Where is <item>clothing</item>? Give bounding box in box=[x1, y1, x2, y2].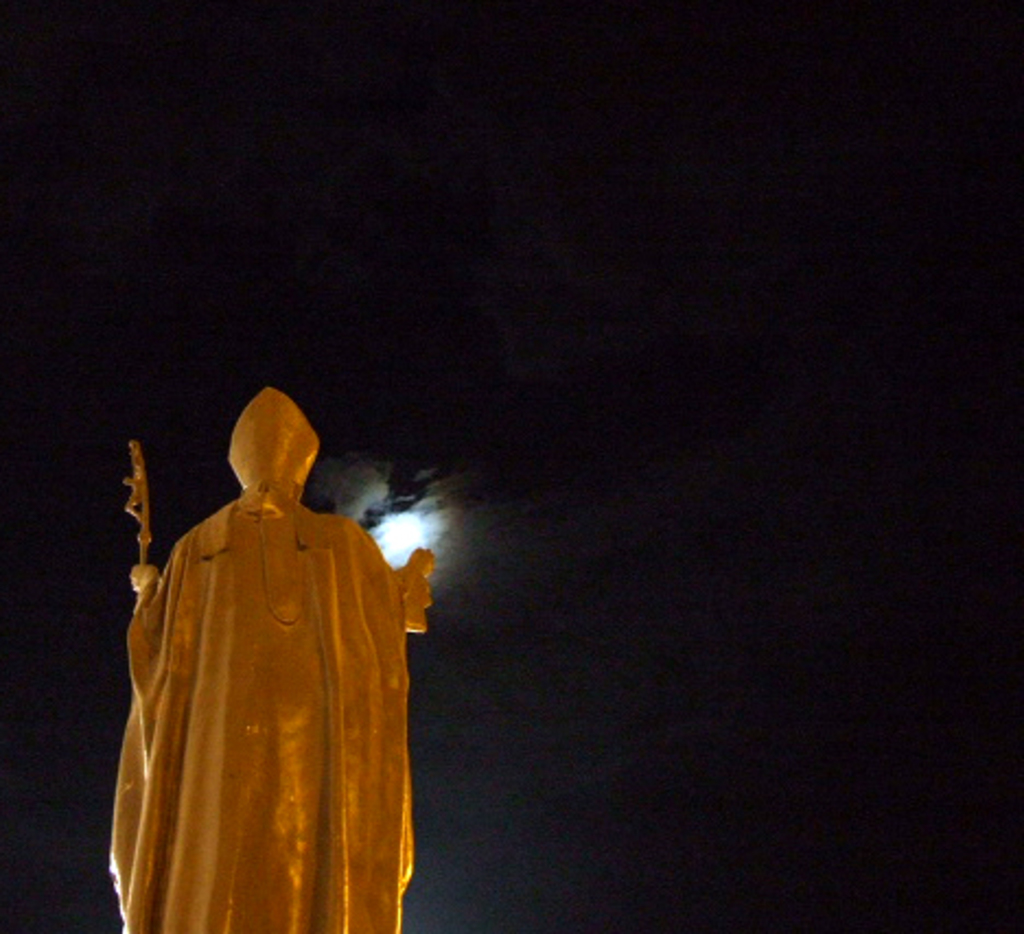
box=[118, 416, 405, 910].
